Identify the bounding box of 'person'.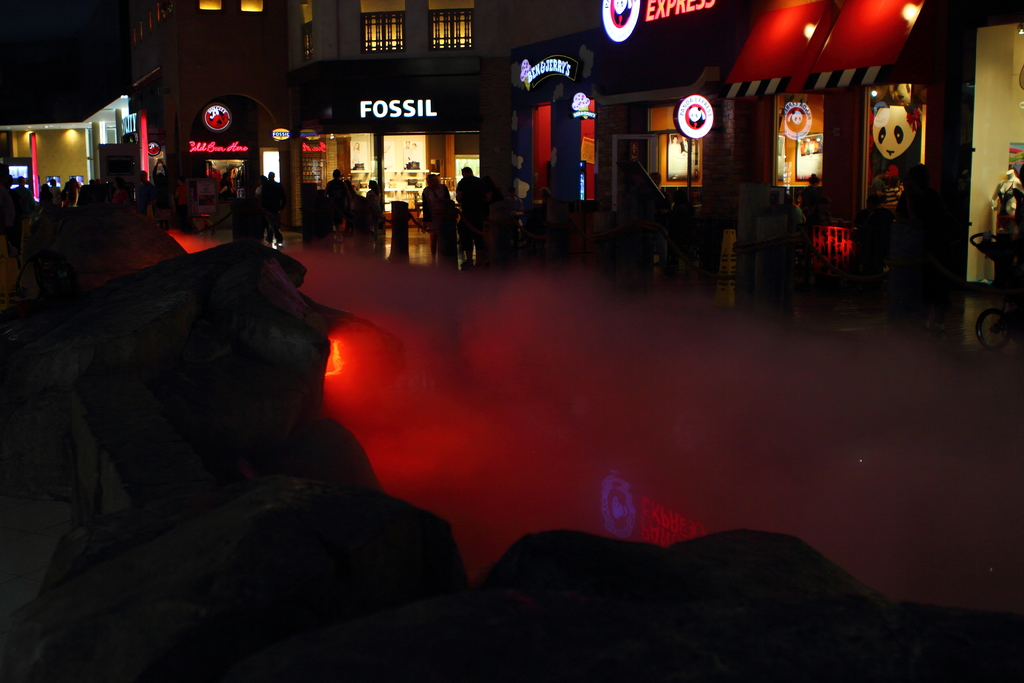
255 172 285 249.
